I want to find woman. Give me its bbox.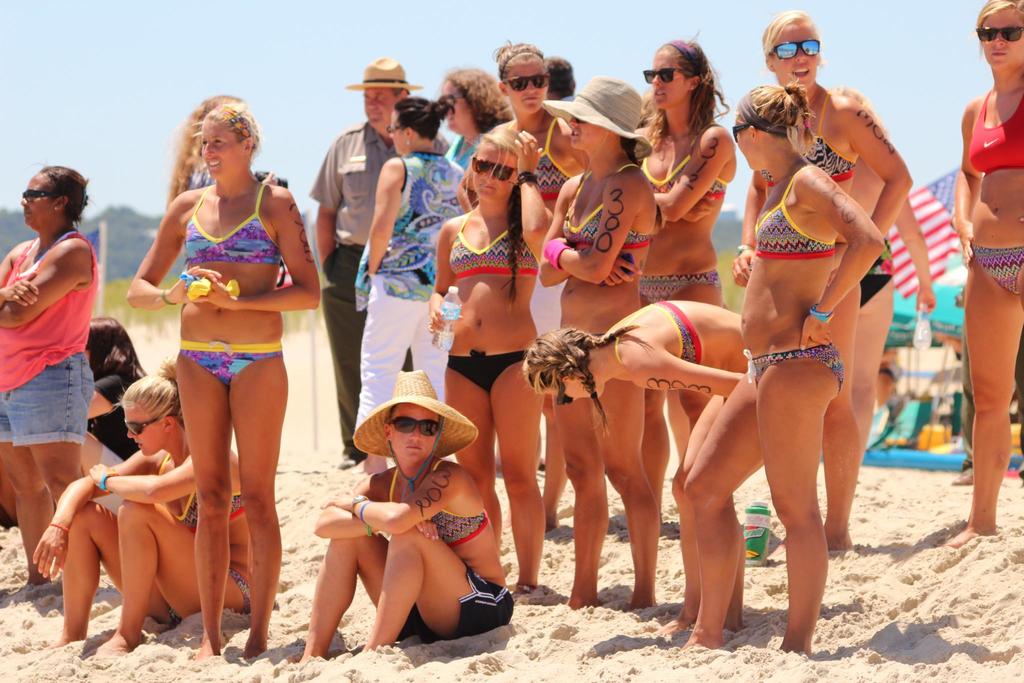
[x1=28, y1=365, x2=260, y2=654].
